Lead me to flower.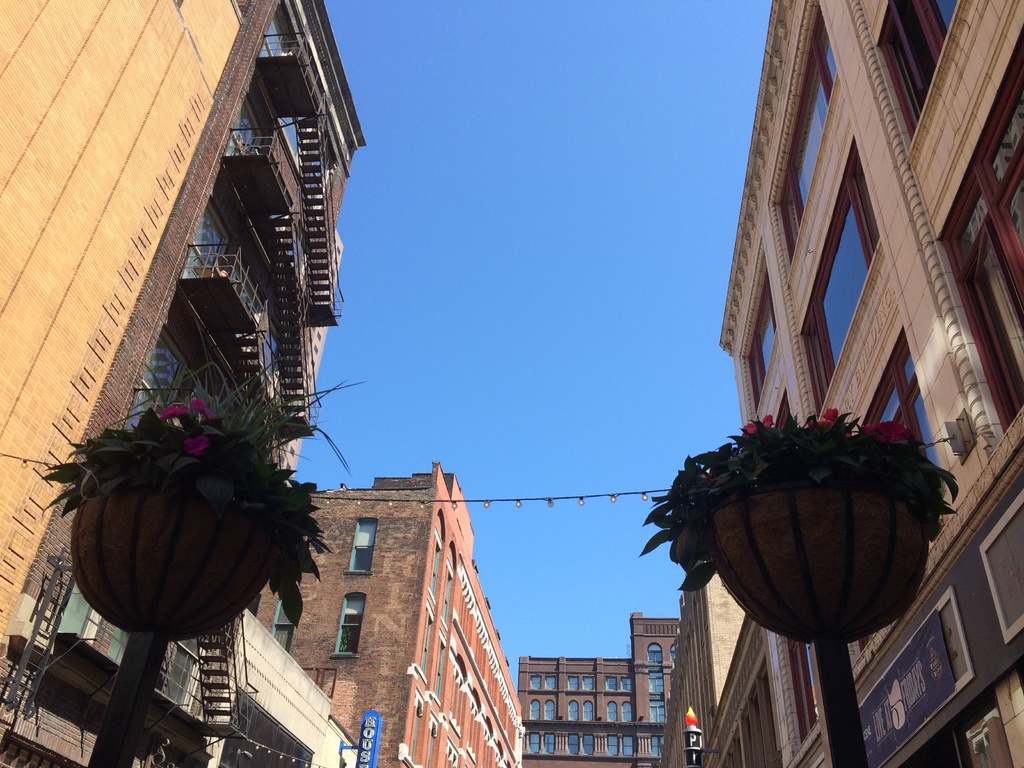
Lead to locate(740, 423, 753, 431).
